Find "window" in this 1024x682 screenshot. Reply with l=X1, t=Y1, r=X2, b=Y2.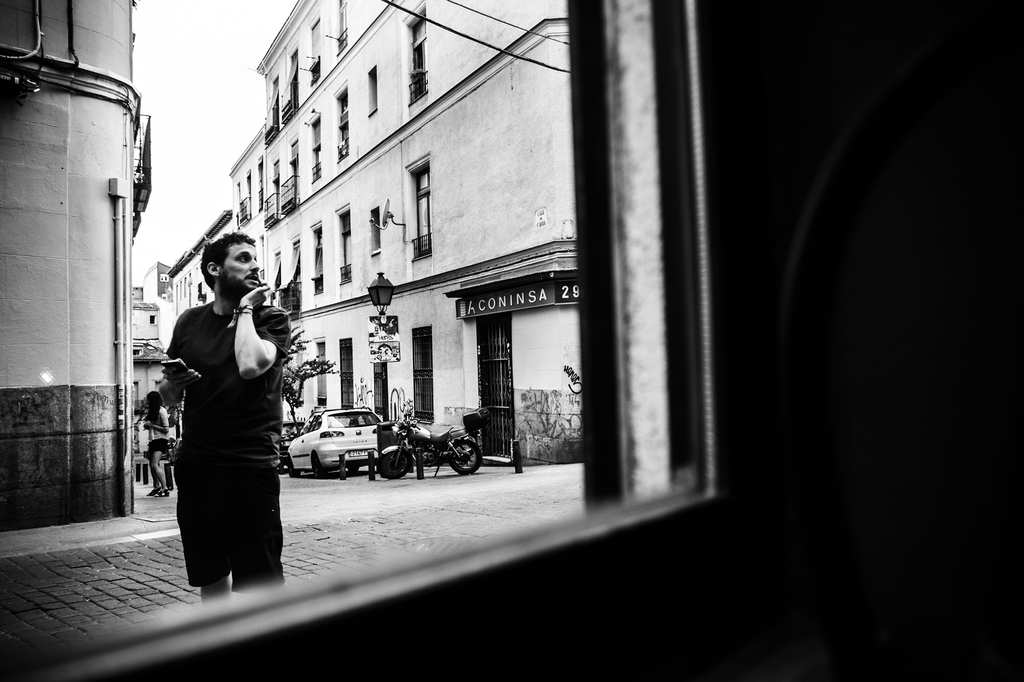
l=404, t=4, r=425, b=102.
